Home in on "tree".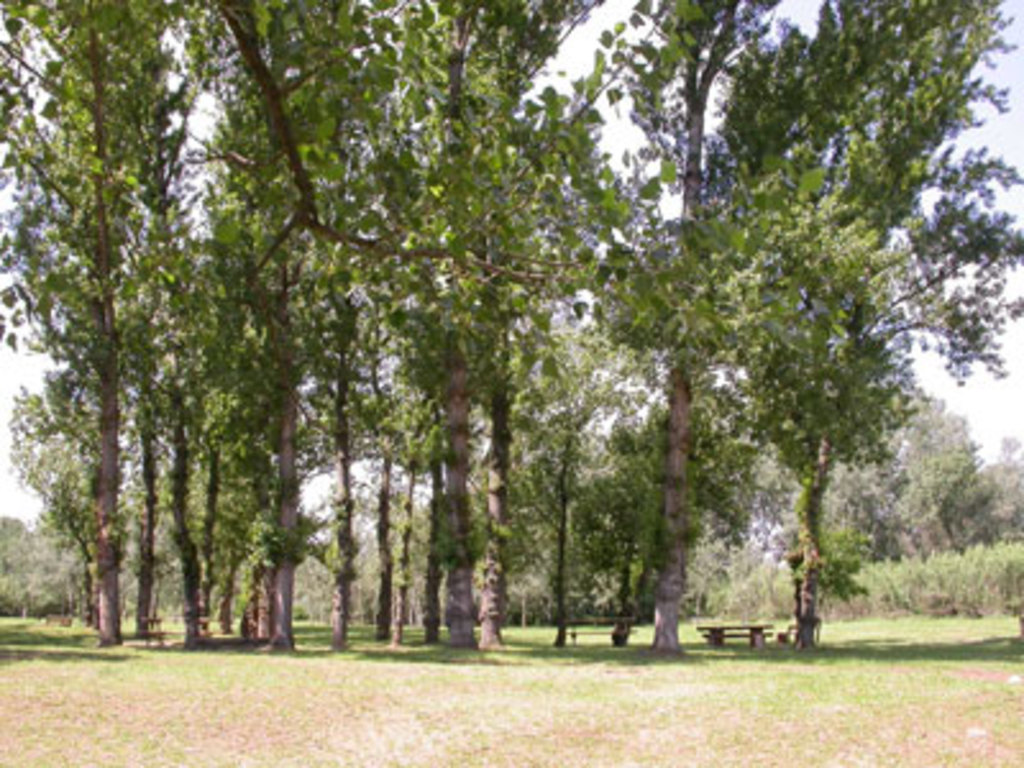
Homed in at l=0, t=0, r=174, b=663.
